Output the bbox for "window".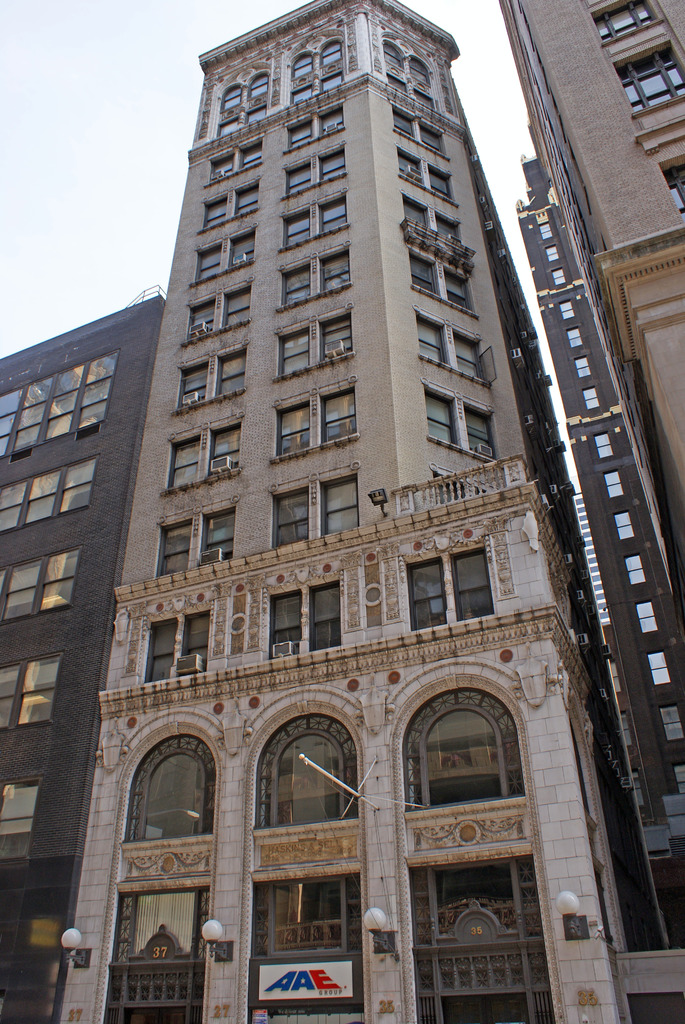
[388,109,448,156].
